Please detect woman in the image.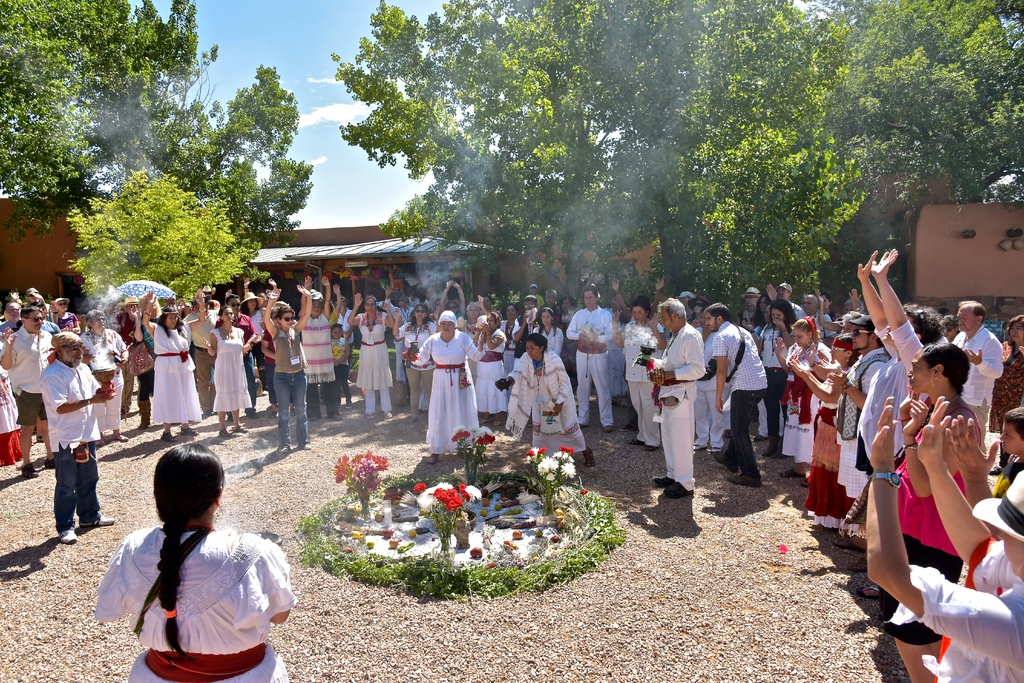
(535, 314, 563, 359).
